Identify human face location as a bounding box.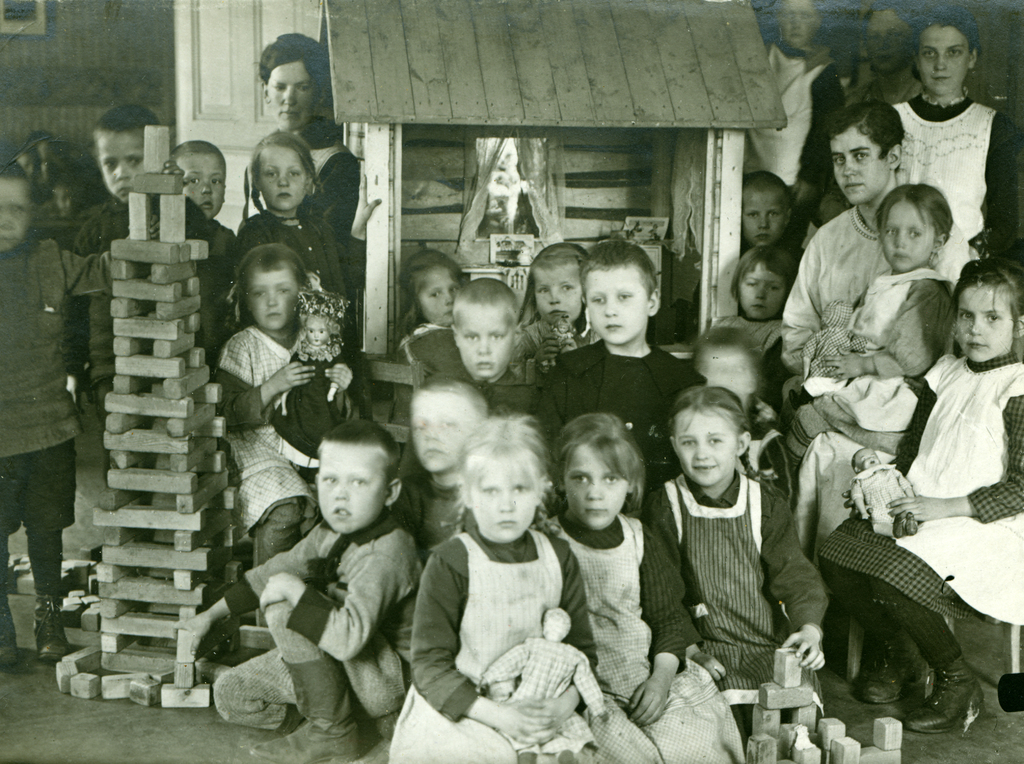
left=564, top=445, right=625, bottom=530.
